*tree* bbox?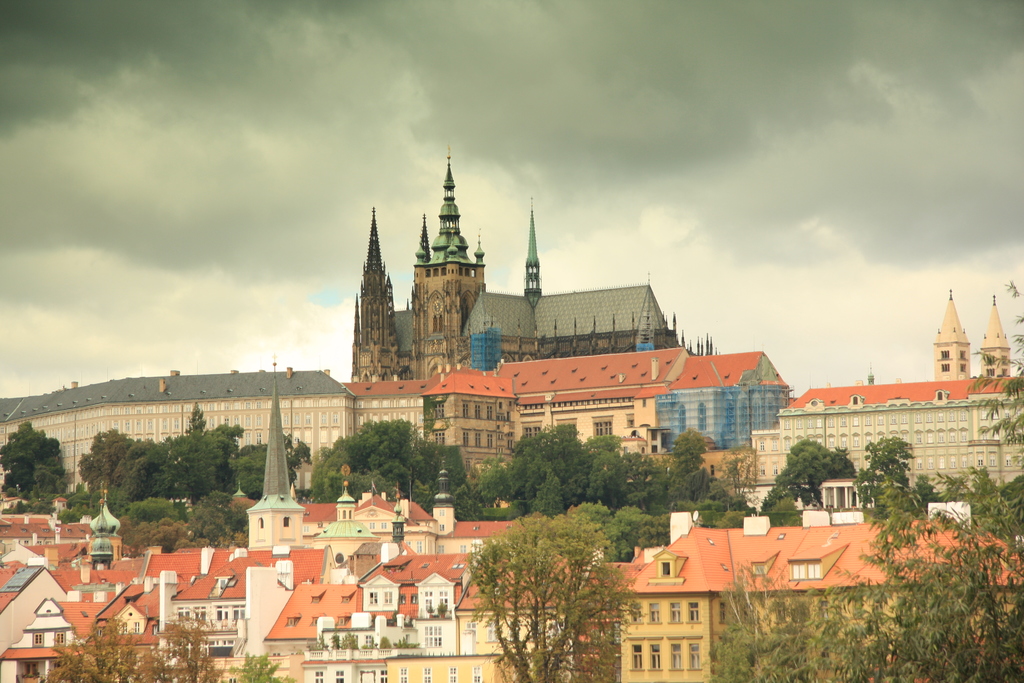
(694,608,820,682)
